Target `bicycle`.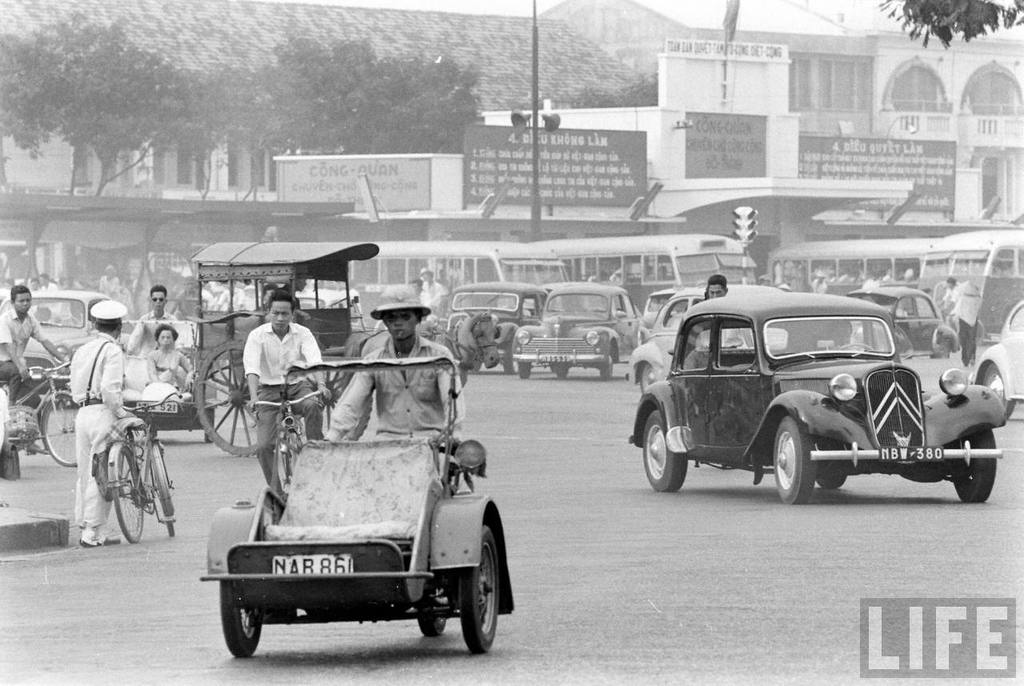
Target region: [248, 387, 329, 481].
